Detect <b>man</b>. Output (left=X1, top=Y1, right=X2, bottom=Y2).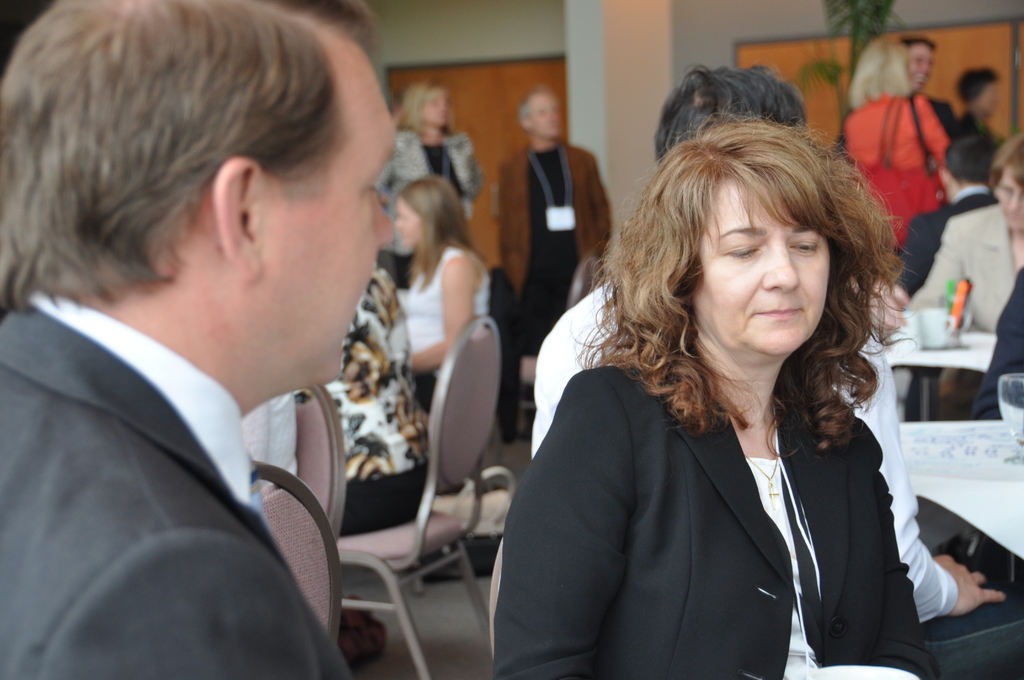
(left=484, top=83, right=618, bottom=406).
